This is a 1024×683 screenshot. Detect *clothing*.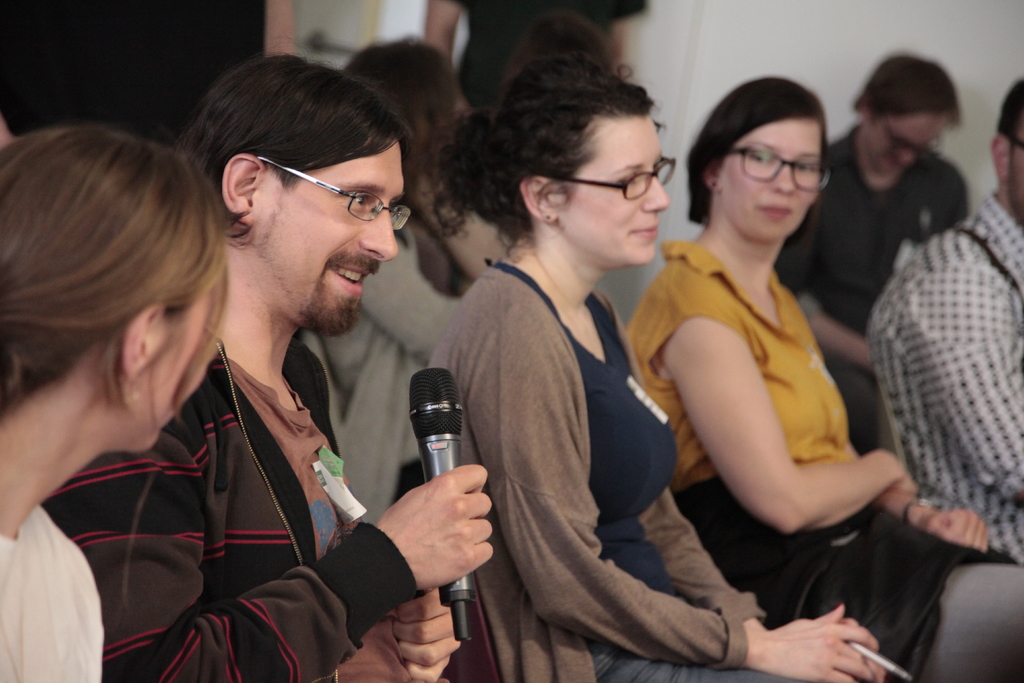
67/252/399/679.
